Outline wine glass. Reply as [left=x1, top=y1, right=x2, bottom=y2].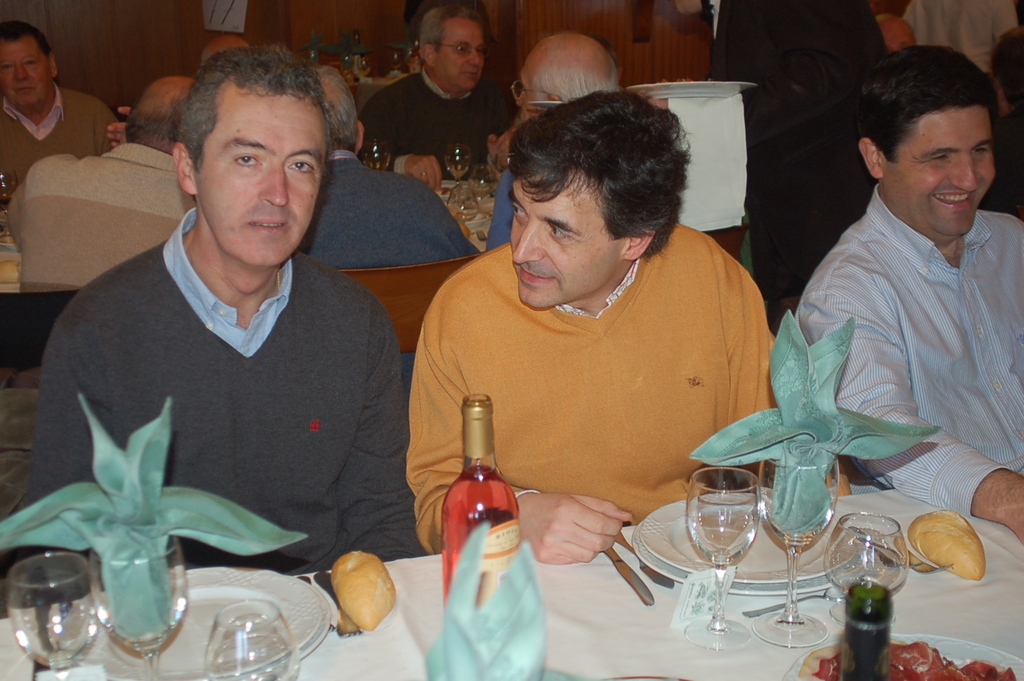
[left=96, top=529, right=188, bottom=680].
